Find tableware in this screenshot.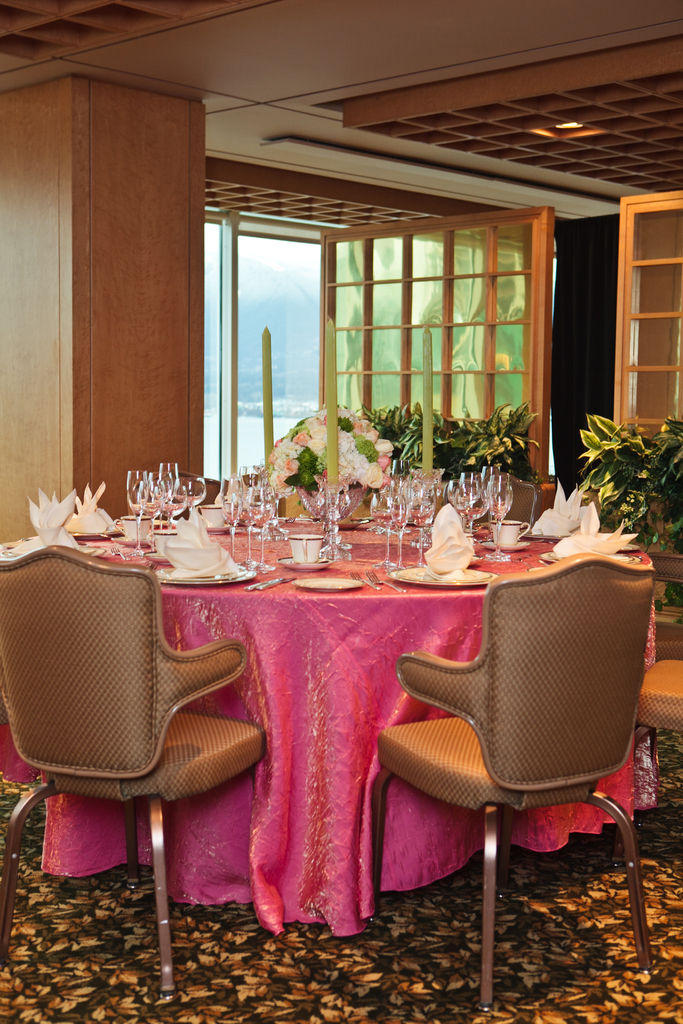
The bounding box for tableware is 542/540/638/561.
